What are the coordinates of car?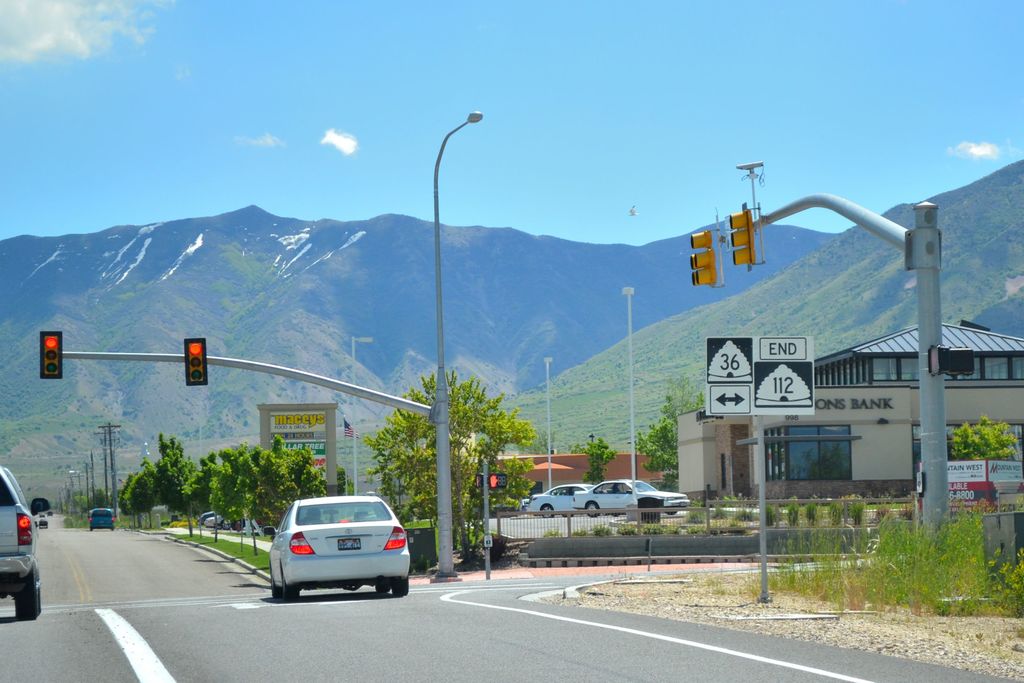
Rect(89, 508, 114, 530).
